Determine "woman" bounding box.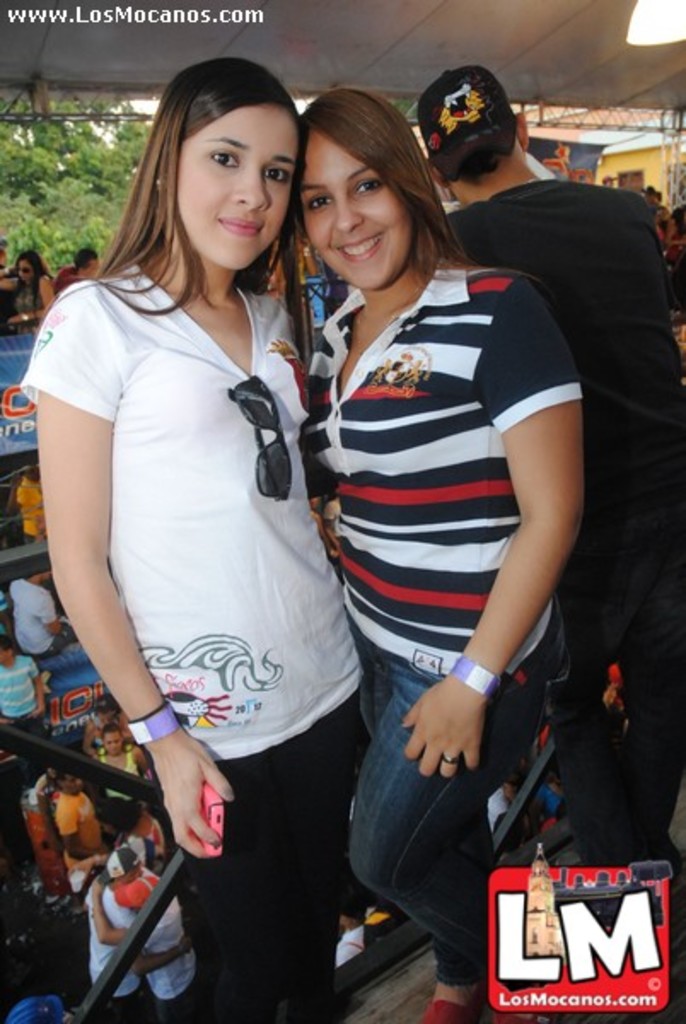
Determined: x1=63 y1=794 x2=160 y2=877.
